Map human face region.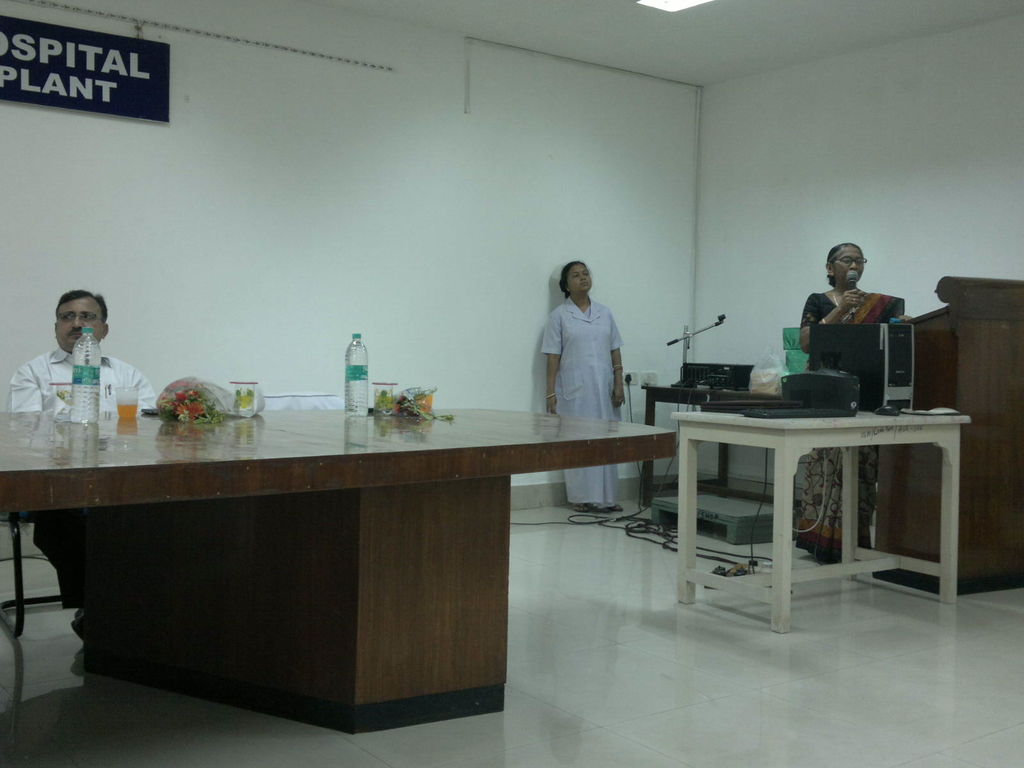
Mapped to left=833, top=246, right=864, bottom=282.
